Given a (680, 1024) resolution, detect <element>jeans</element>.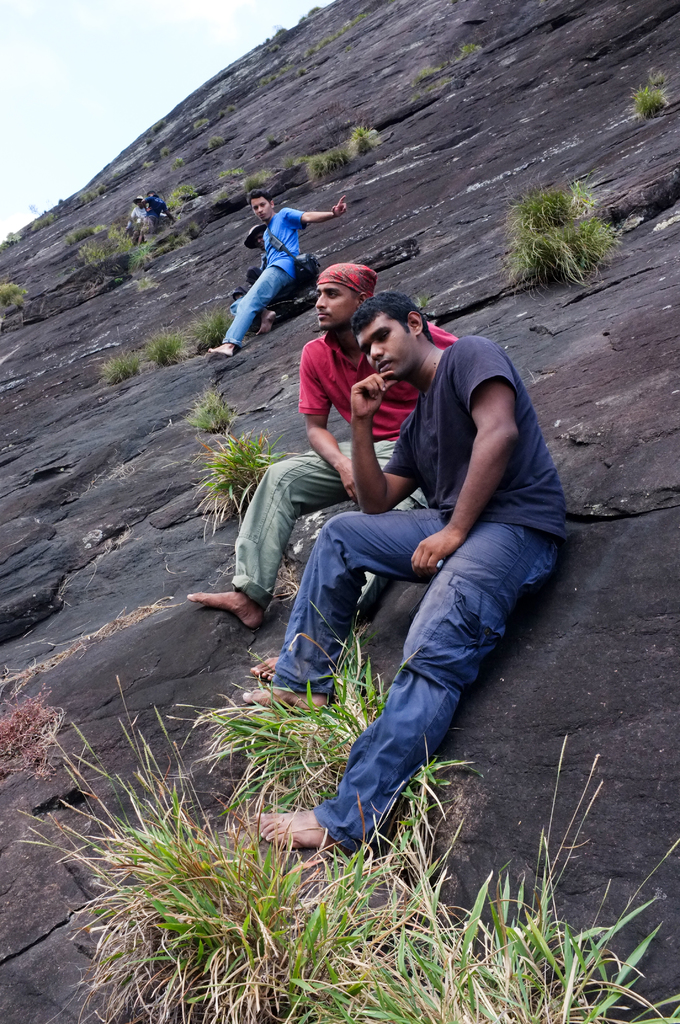
rect(232, 262, 289, 344).
